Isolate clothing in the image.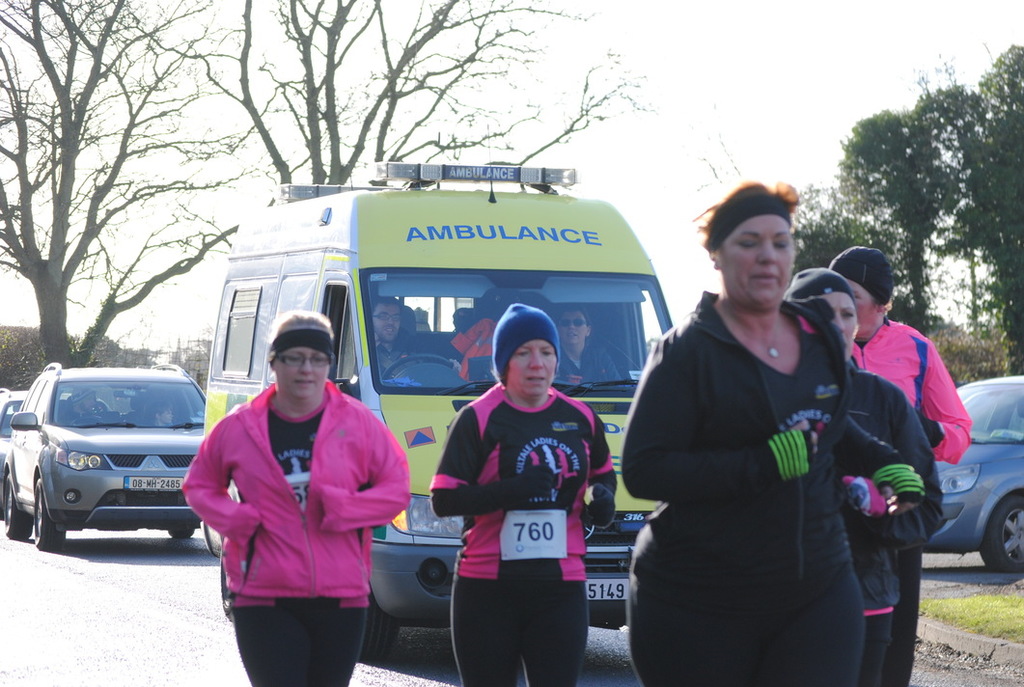
Isolated region: bbox=(777, 261, 943, 686).
